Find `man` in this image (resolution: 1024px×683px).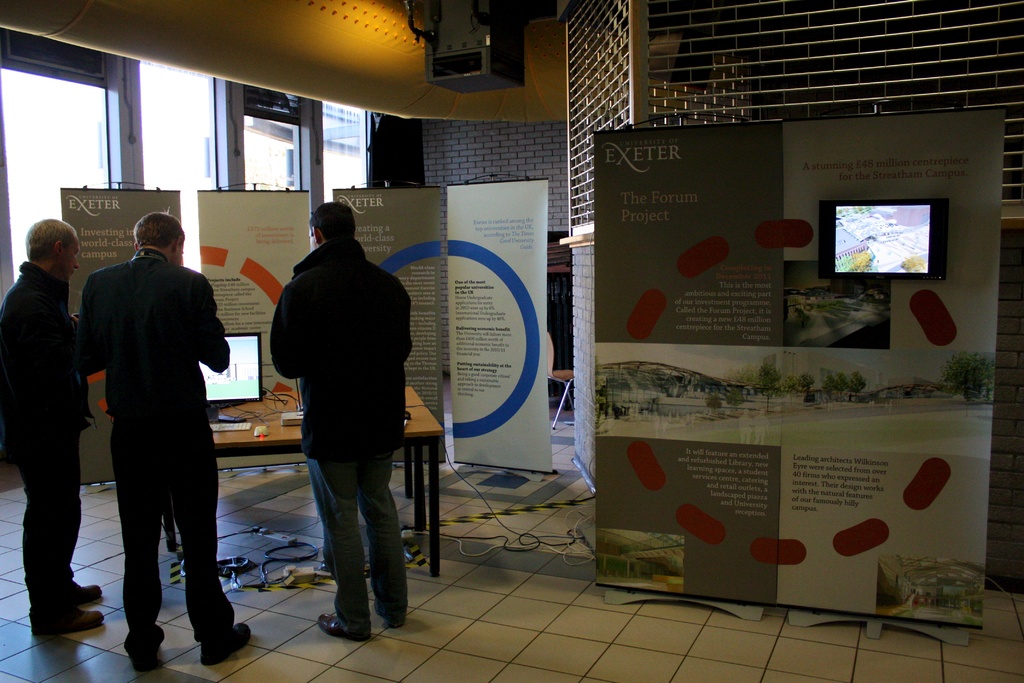
270:202:419:644.
